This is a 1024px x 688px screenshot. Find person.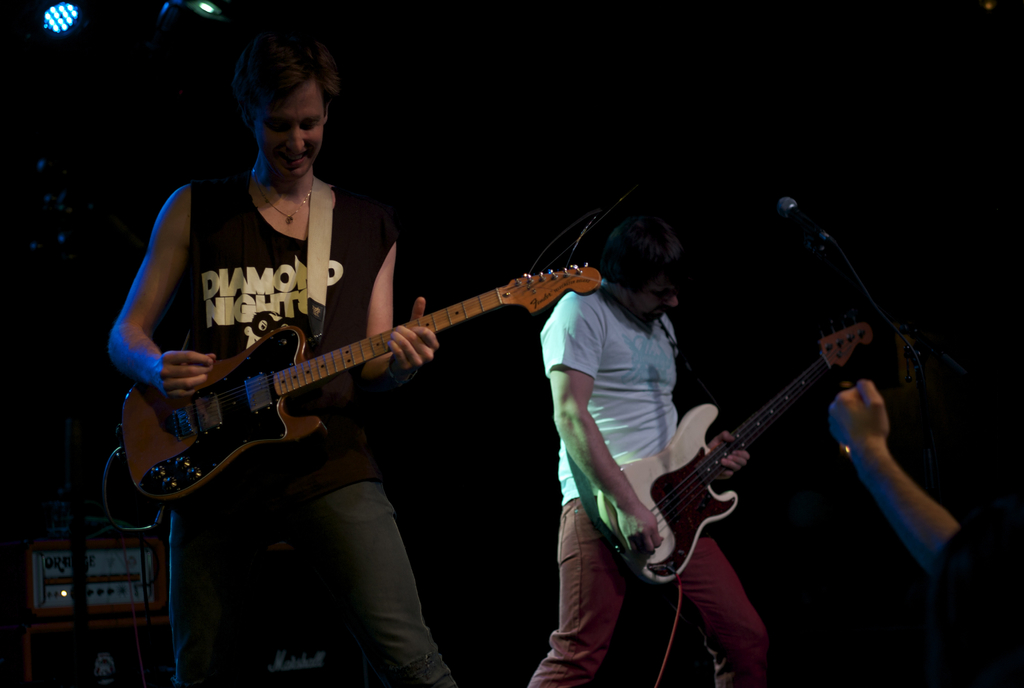
Bounding box: 824:370:1023:638.
